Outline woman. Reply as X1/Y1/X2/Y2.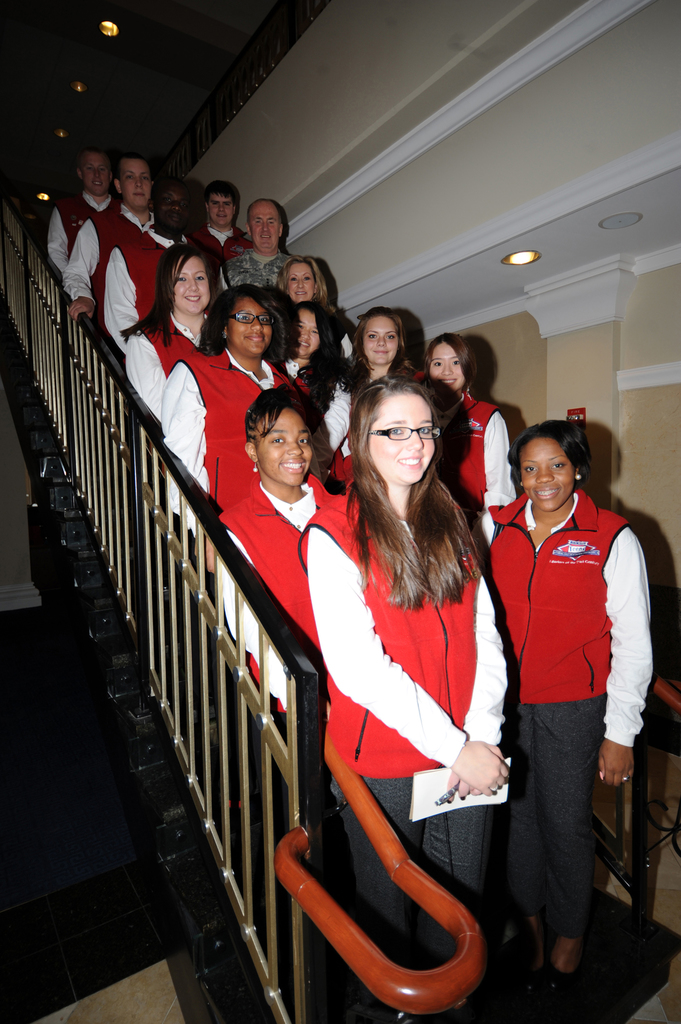
273/329/524/1004.
